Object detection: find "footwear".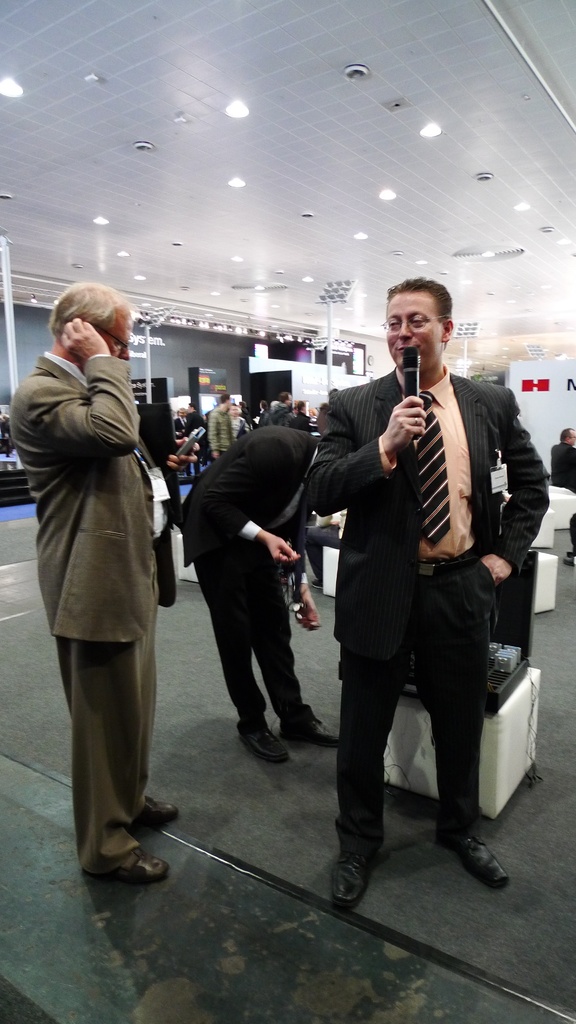
[236,722,289,760].
